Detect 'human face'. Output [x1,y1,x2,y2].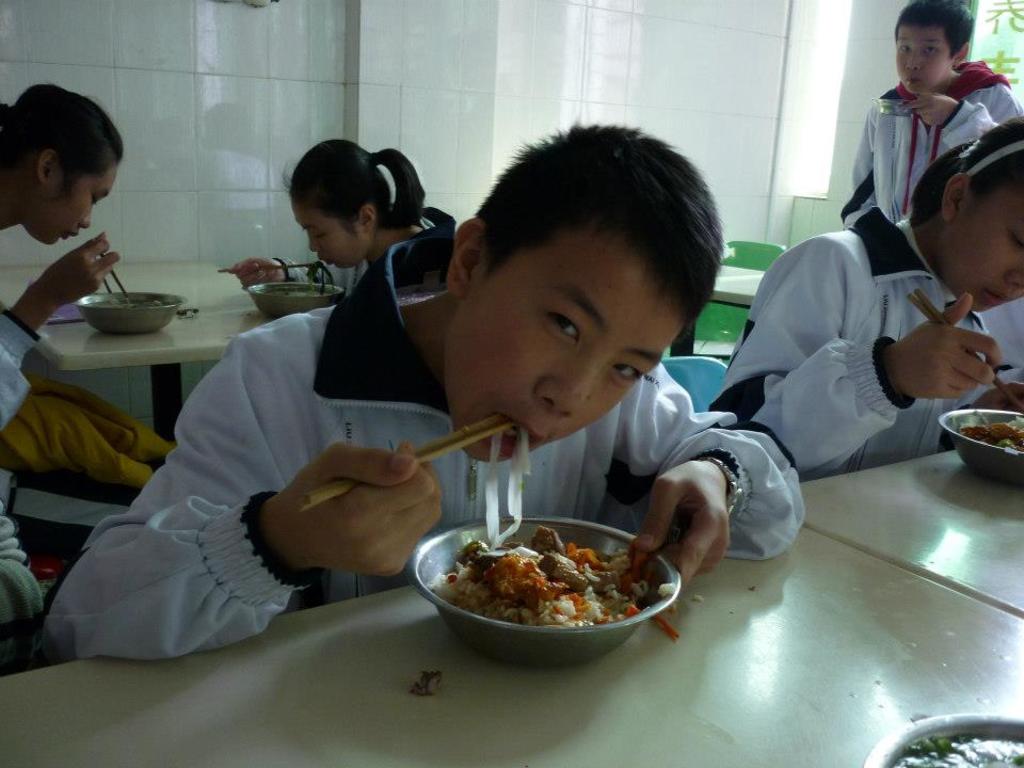
[950,189,1023,314].
